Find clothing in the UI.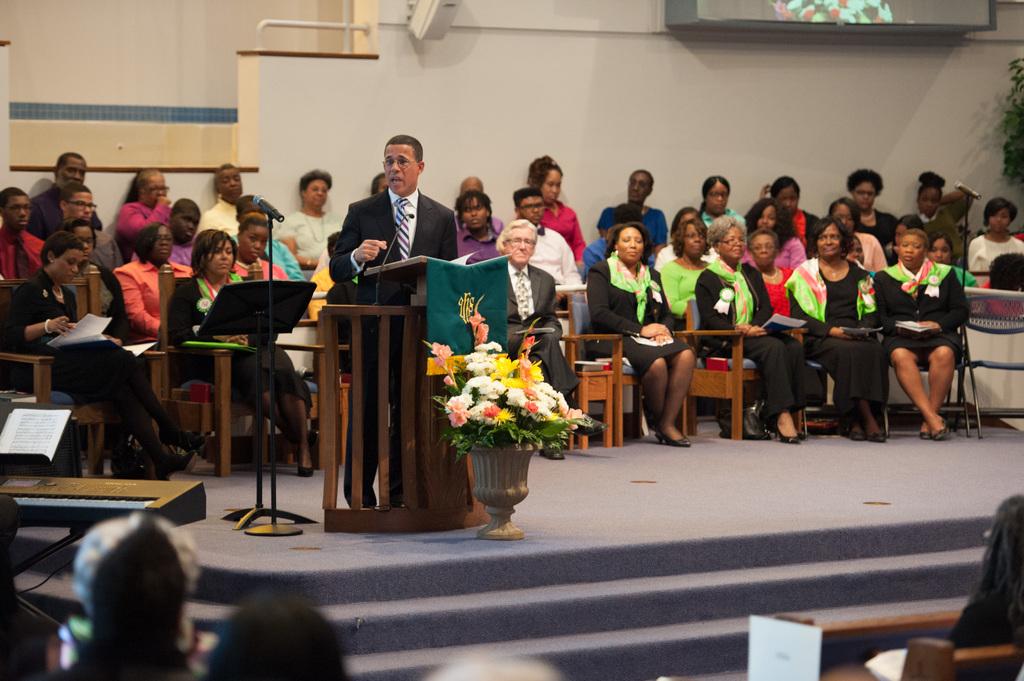
UI element at [484, 252, 591, 400].
